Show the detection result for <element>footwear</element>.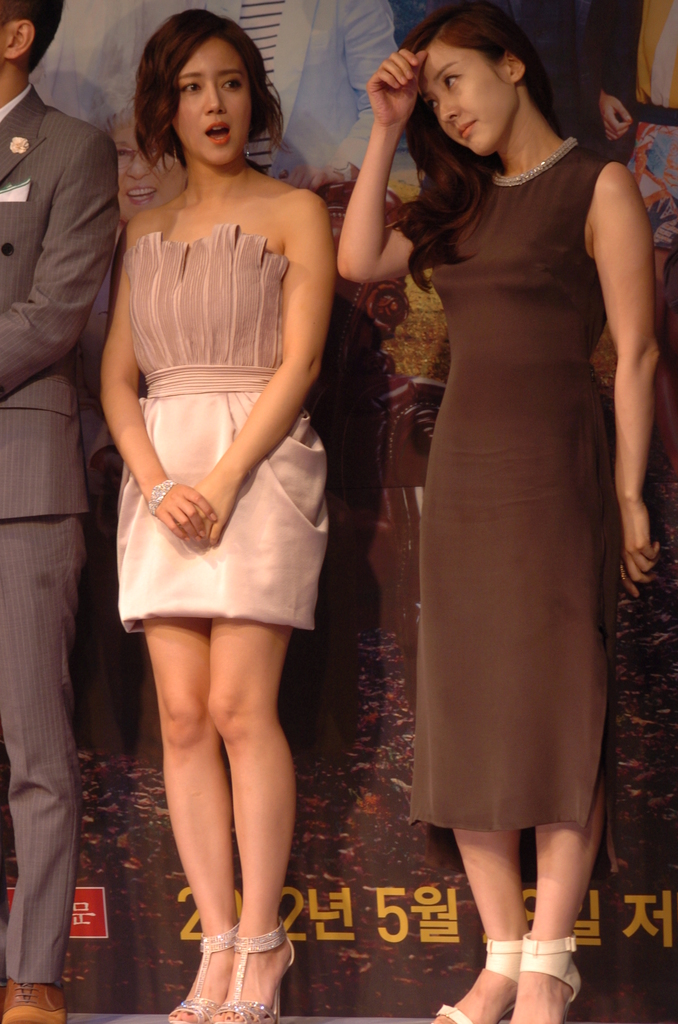
502 939 581 1023.
